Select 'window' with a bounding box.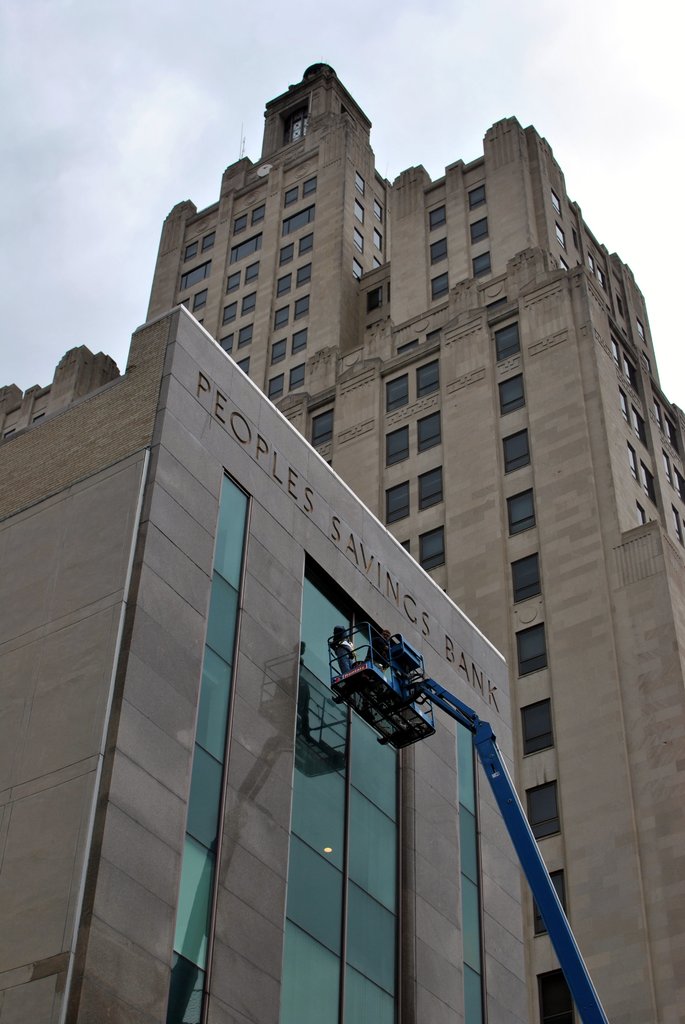
locate(241, 289, 257, 321).
